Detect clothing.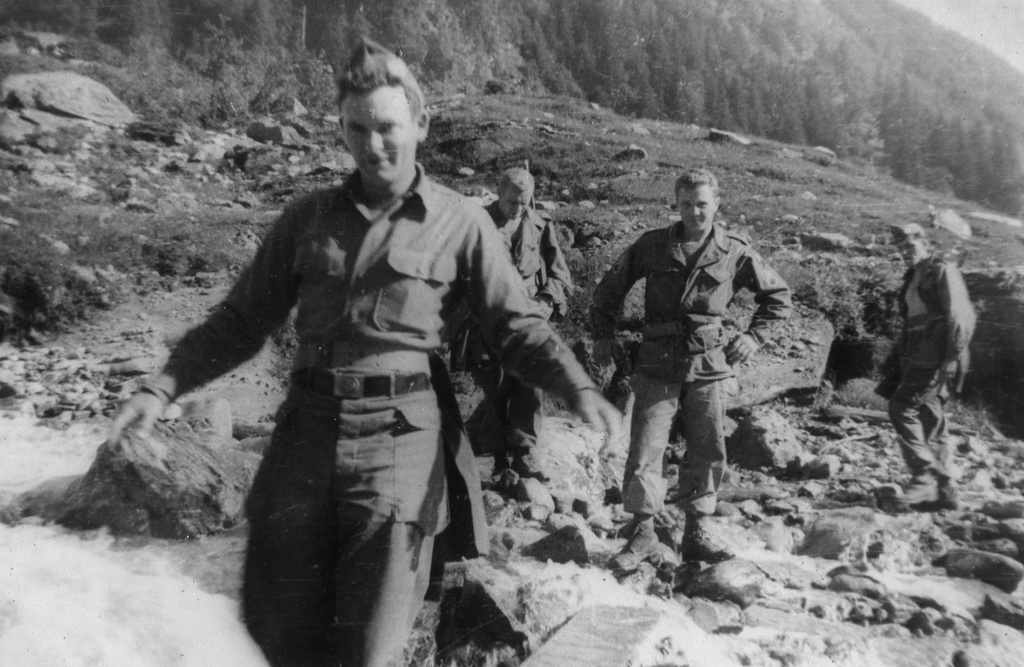
Detected at [left=146, top=153, right=592, bottom=666].
